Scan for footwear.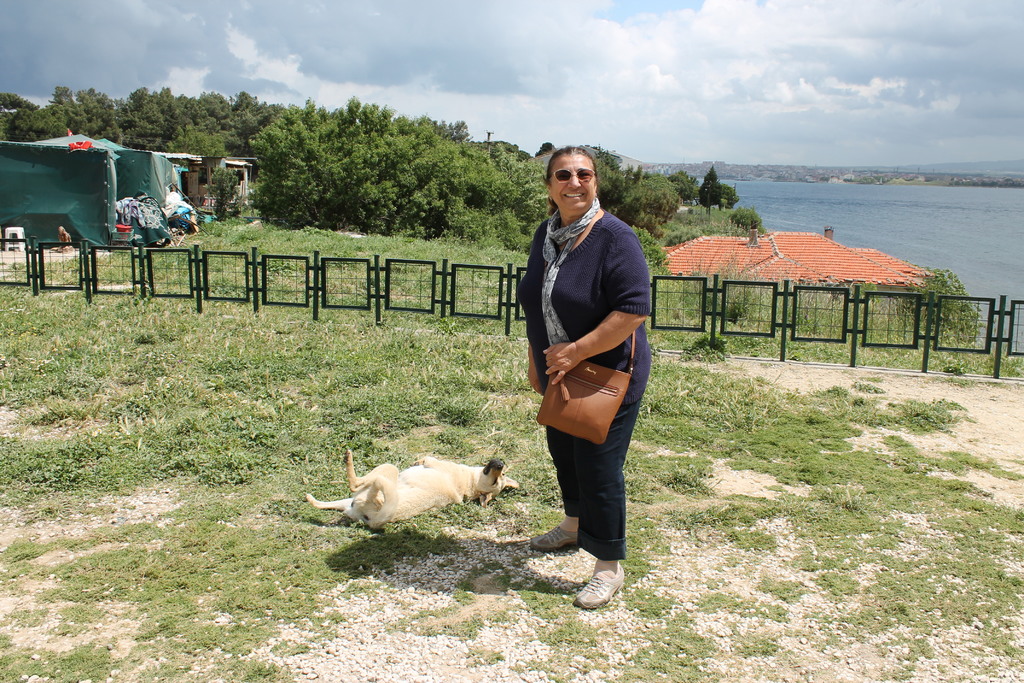
Scan result: box=[518, 503, 574, 553].
